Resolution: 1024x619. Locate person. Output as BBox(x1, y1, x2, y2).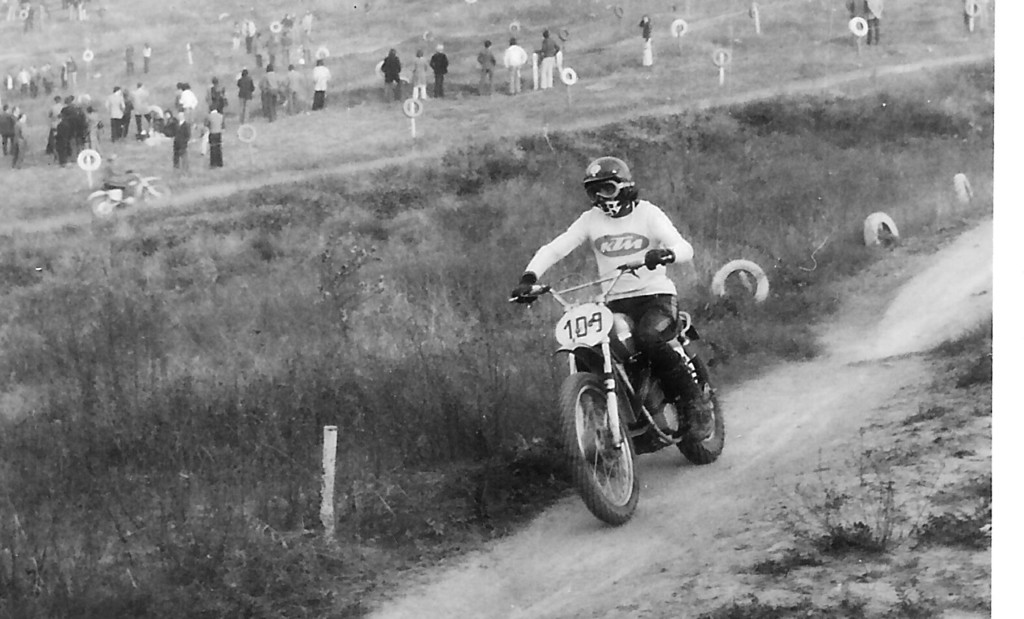
BBox(636, 15, 651, 72).
